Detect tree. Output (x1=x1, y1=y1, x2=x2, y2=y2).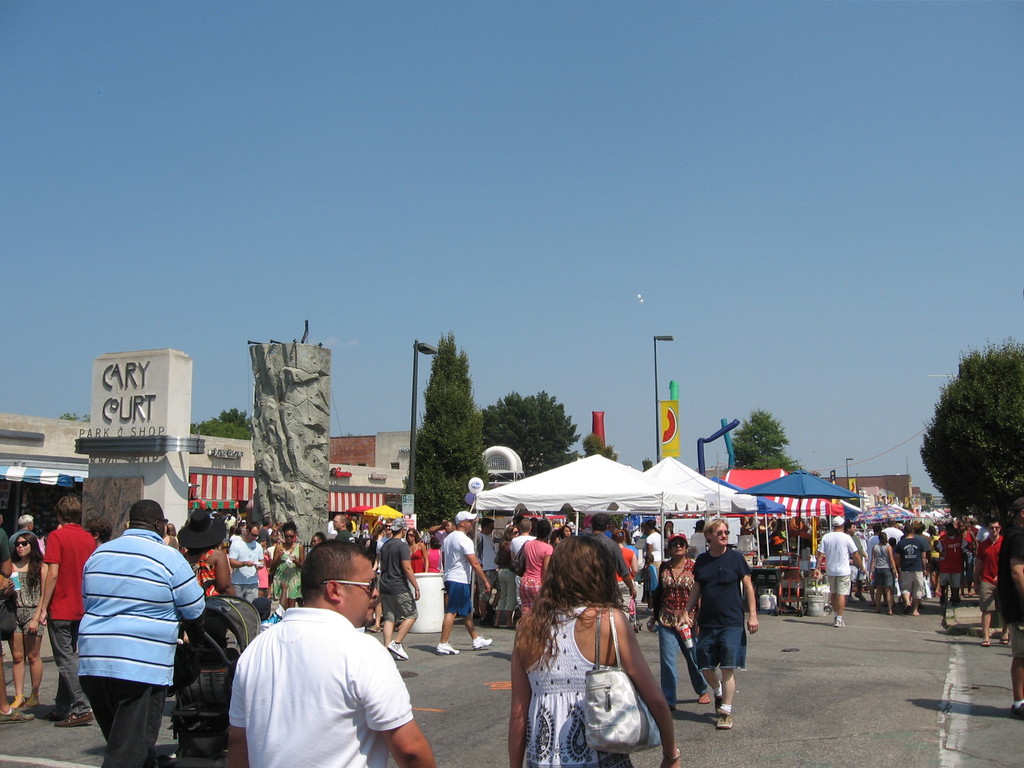
(x1=727, y1=406, x2=805, y2=468).
